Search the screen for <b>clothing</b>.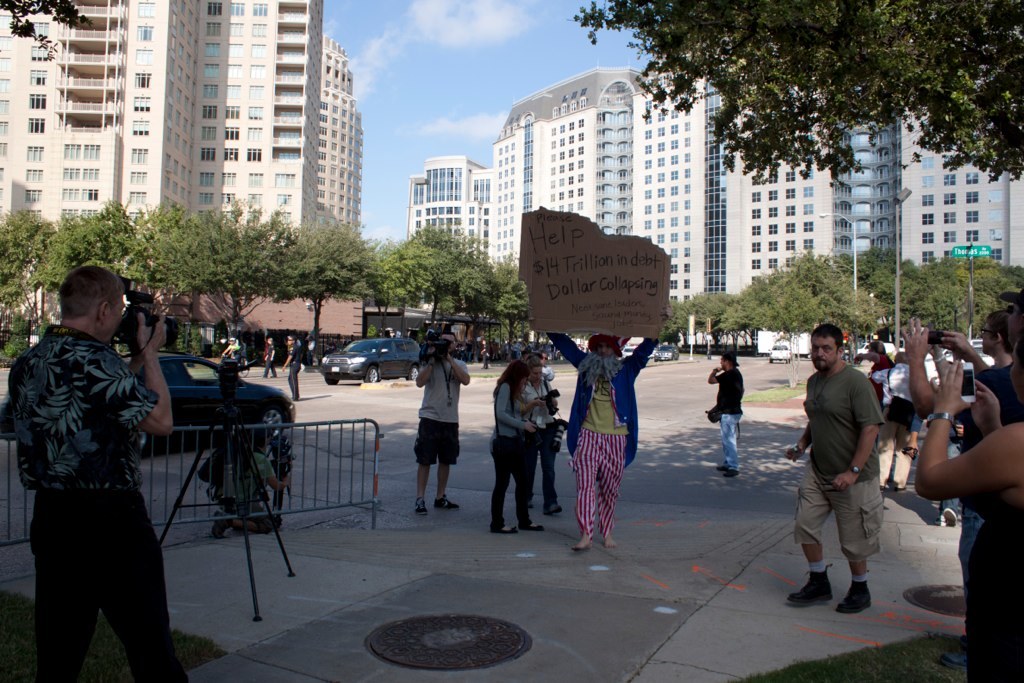
Found at locate(793, 357, 886, 560).
